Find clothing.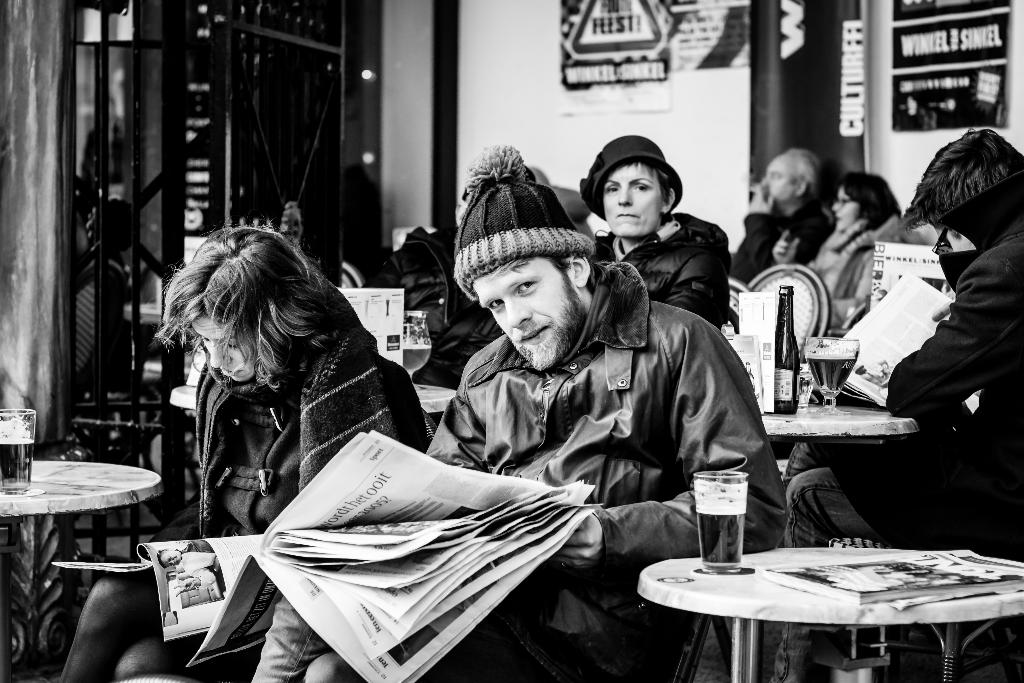
66:261:126:386.
